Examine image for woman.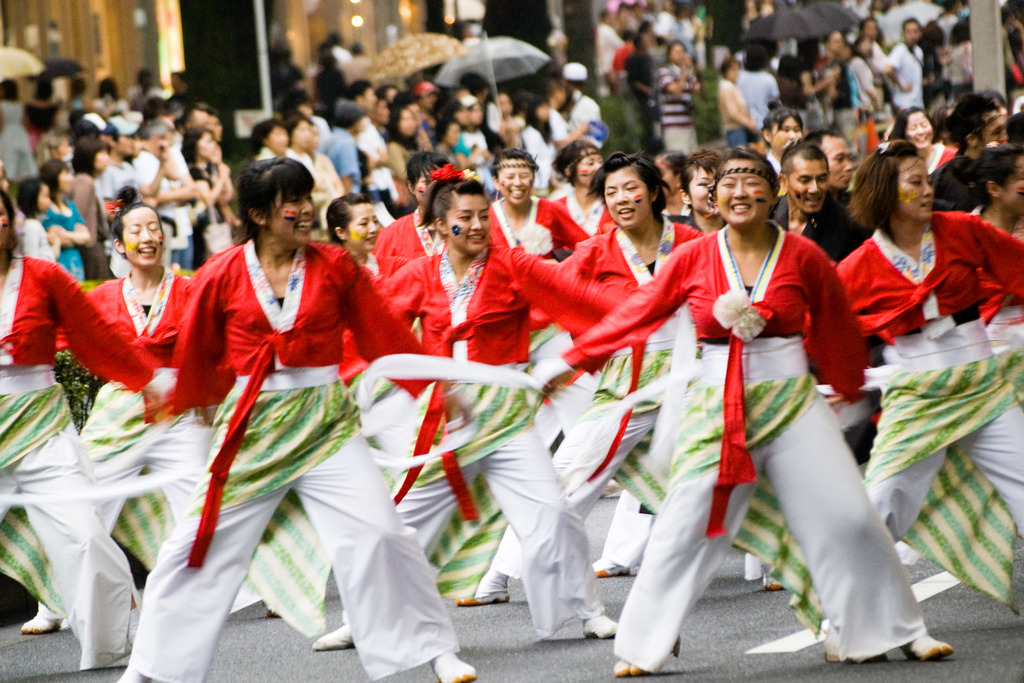
Examination result: rect(0, 183, 152, 673).
